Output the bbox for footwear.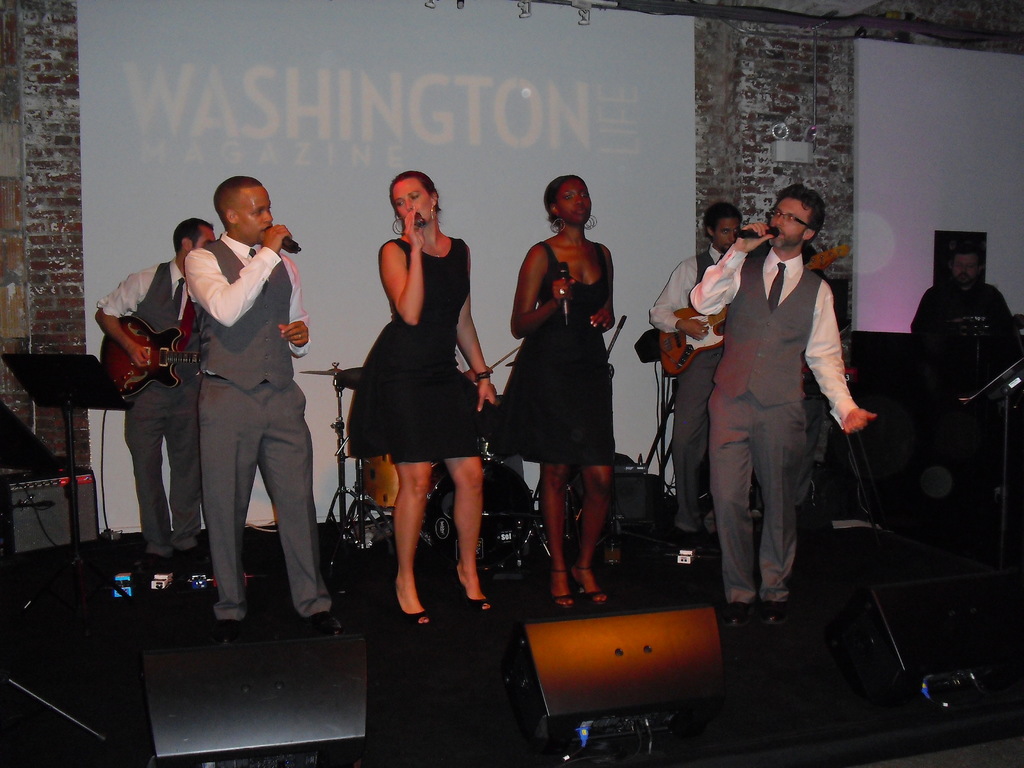
[452,566,501,618].
